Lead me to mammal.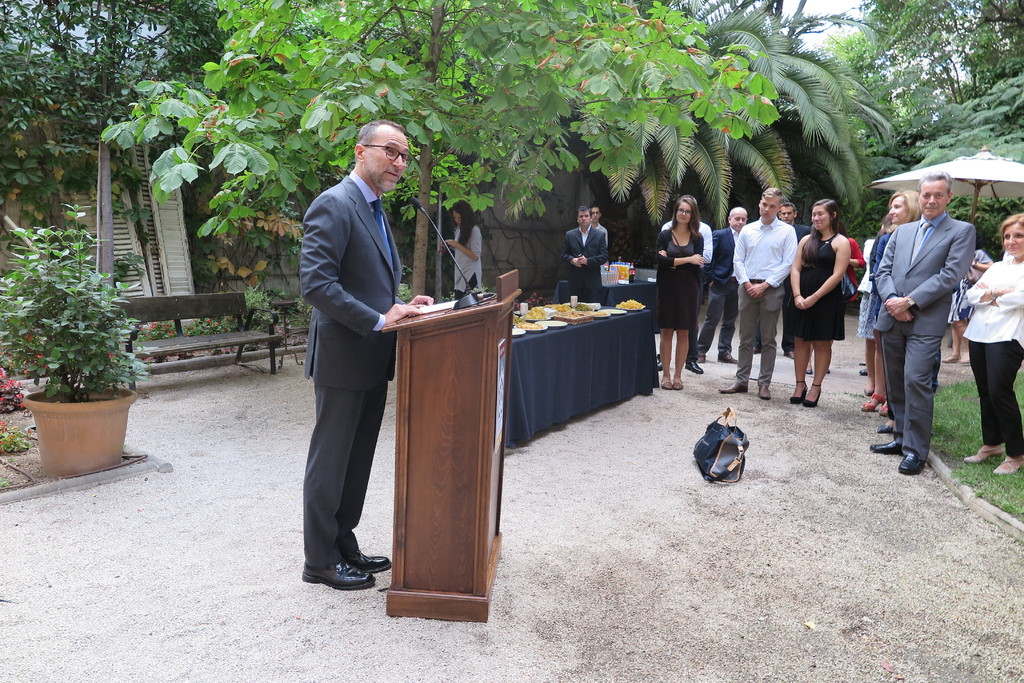
Lead to detection(662, 189, 710, 373).
